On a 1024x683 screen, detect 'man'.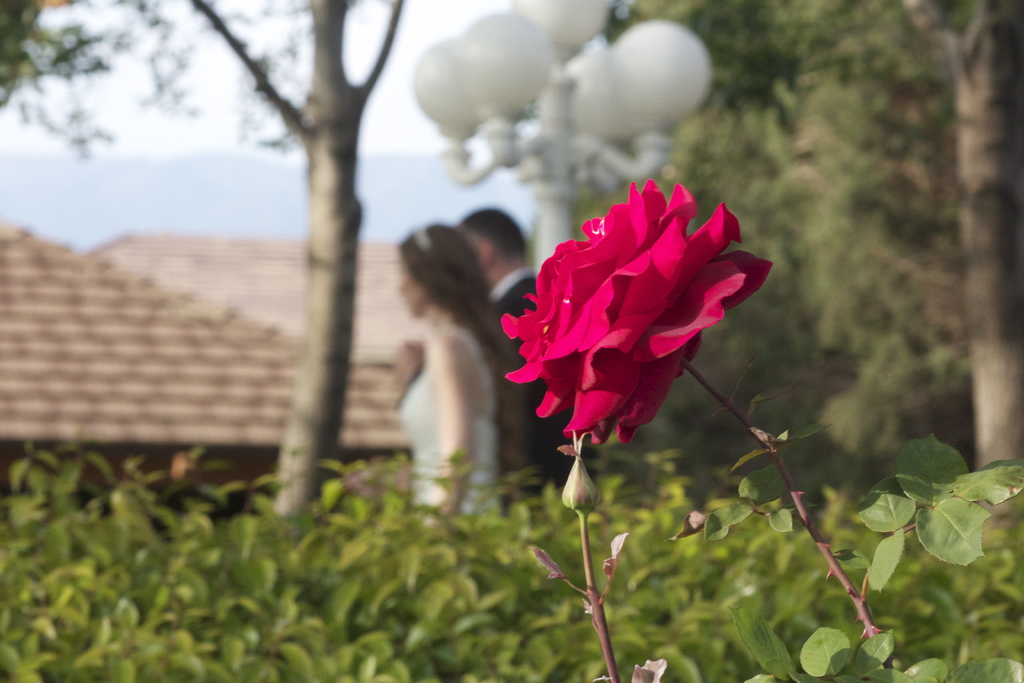
x1=455 y1=211 x2=586 y2=502.
